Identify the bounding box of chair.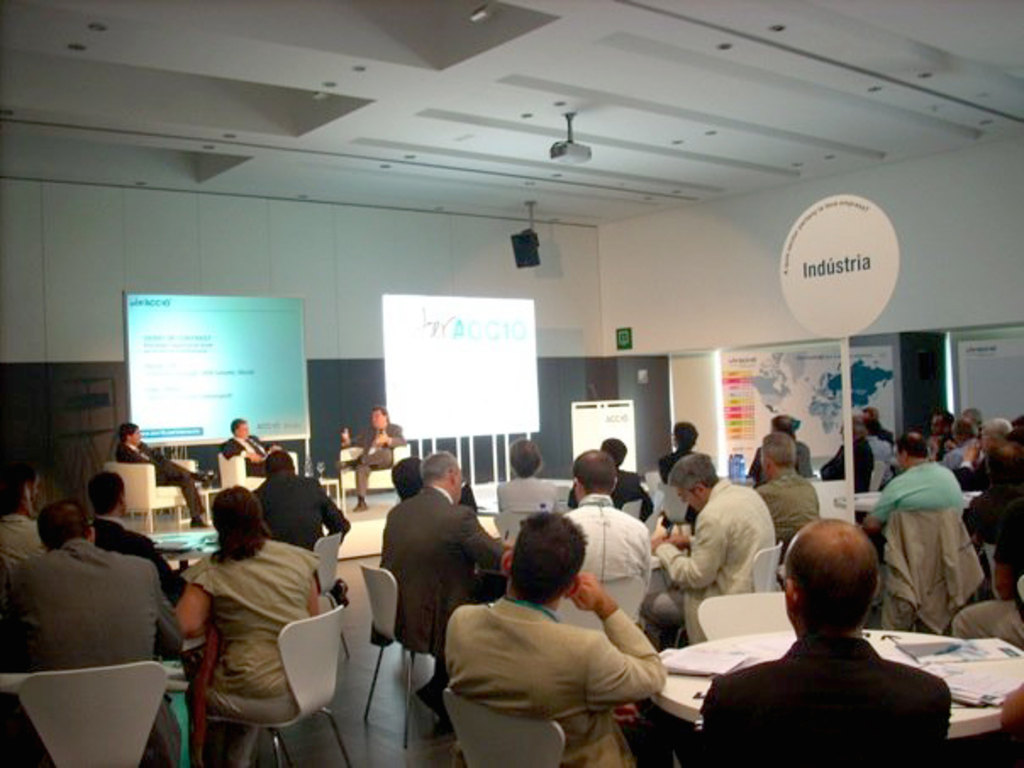
188 602 359 766.
